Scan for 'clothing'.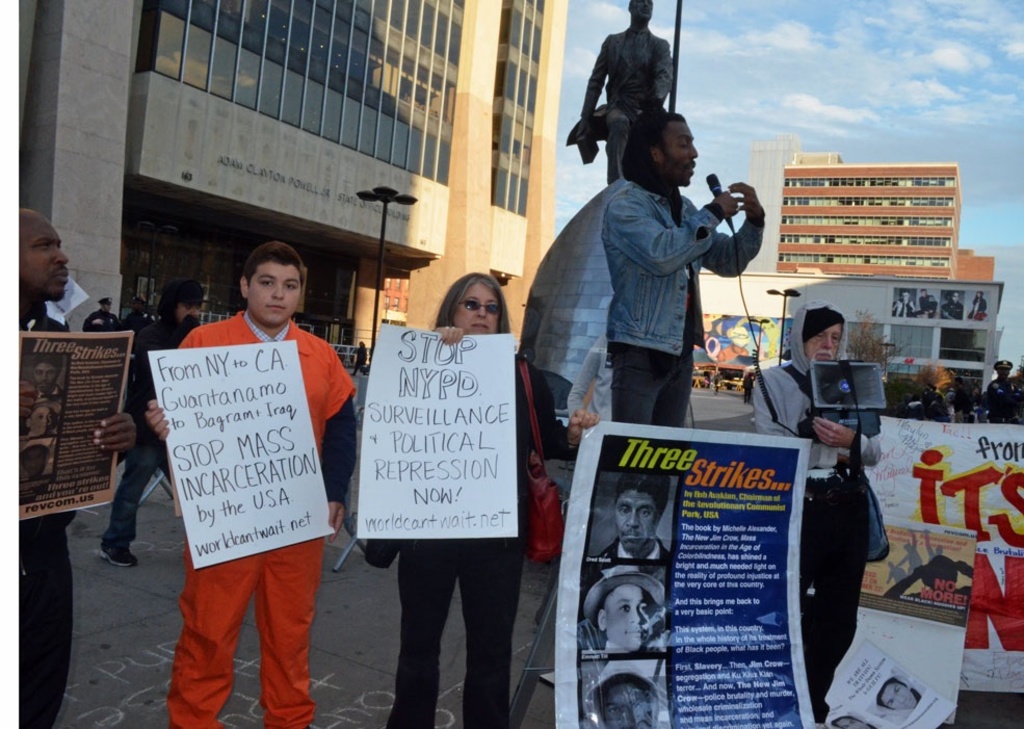
Scan result: bbox(966, 290, 988, 320).
